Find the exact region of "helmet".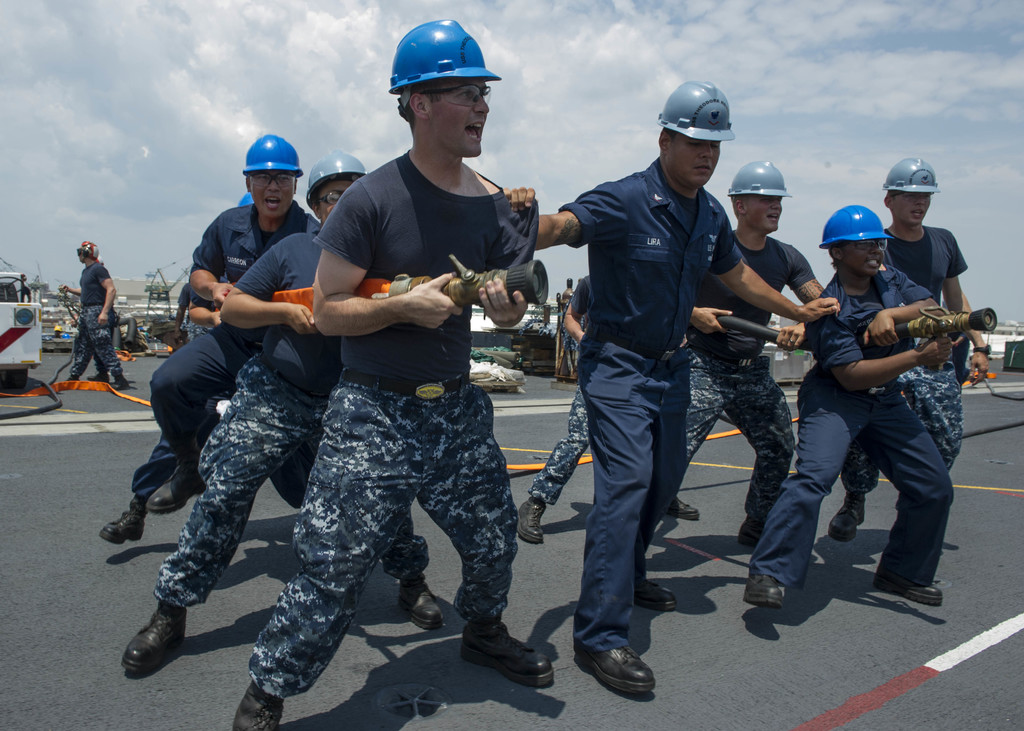
Exact region: <bbox>382, 14, 500, 124</bbox>.
